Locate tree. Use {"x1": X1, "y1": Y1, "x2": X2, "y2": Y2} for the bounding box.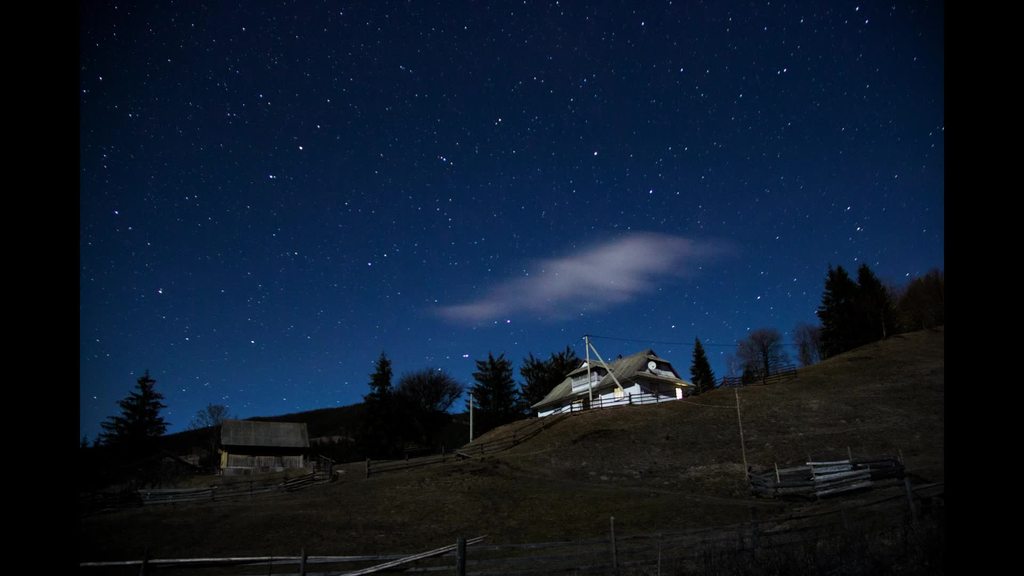
{"x1": 367, "y1": 352, "x2": 405, "y2": 404}.
